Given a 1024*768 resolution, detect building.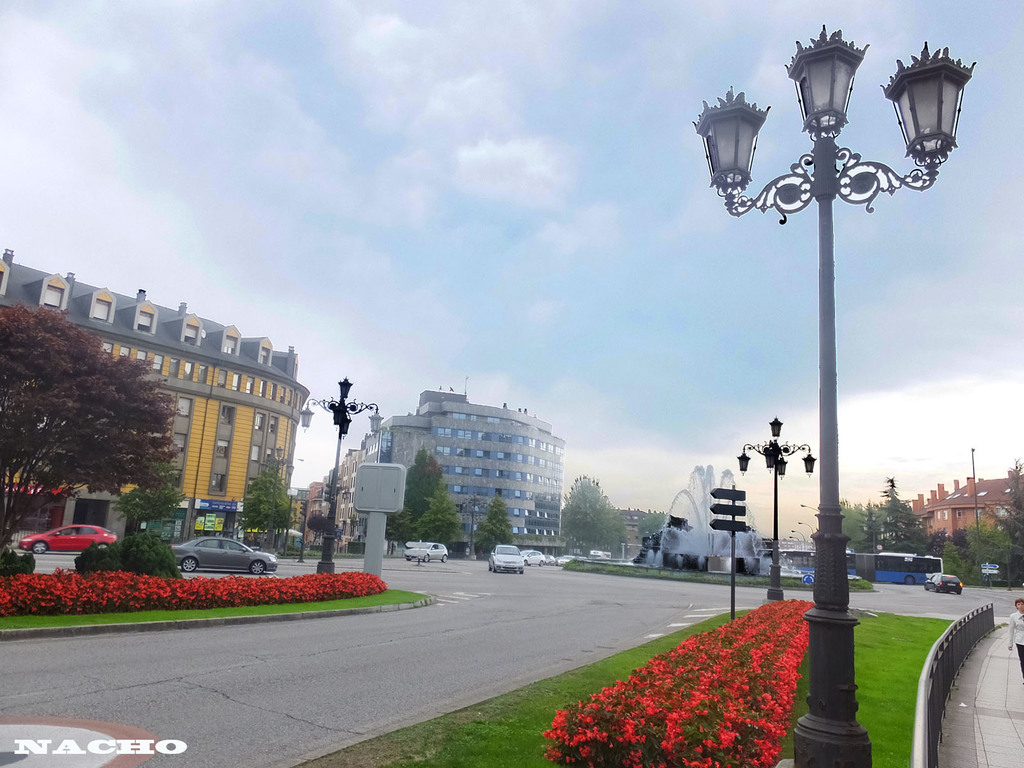
[0,244,316,553].
